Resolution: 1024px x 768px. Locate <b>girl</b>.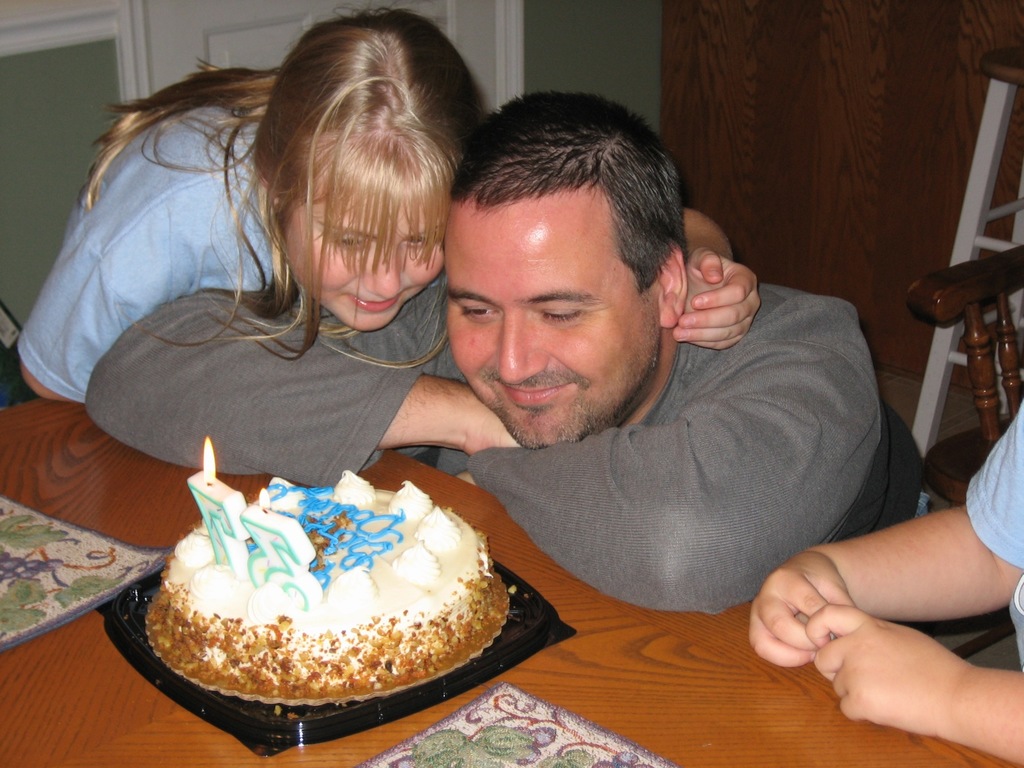
crop(13, 0, 765, 410).
